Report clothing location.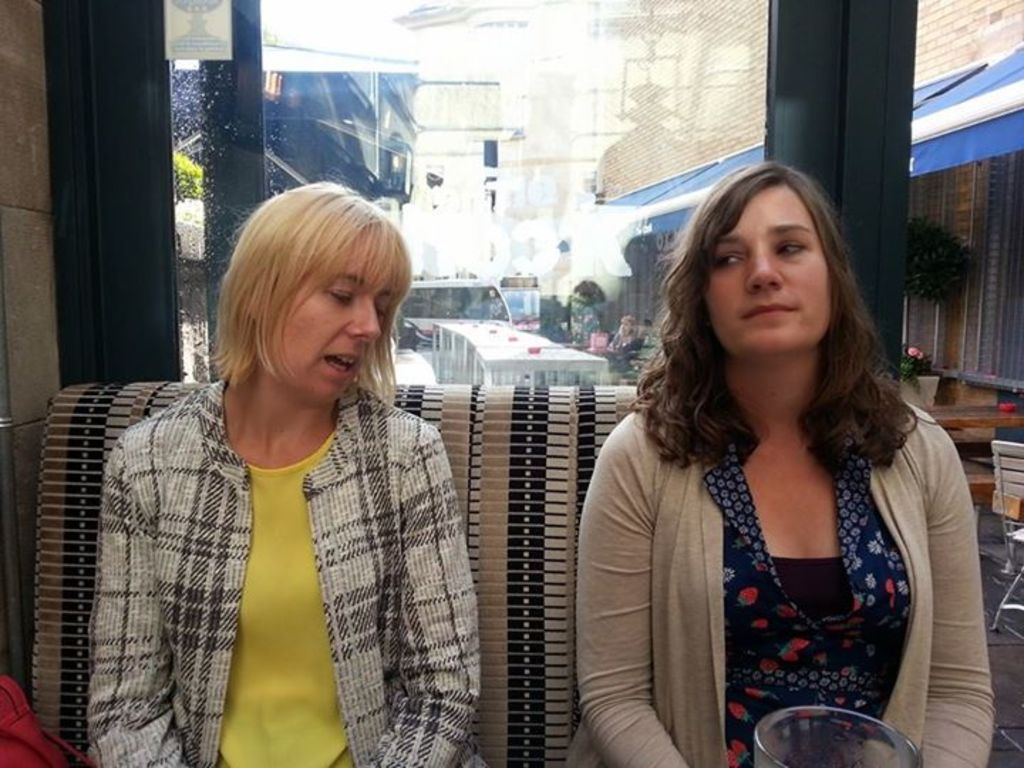
Report: 81,378,488,767.
